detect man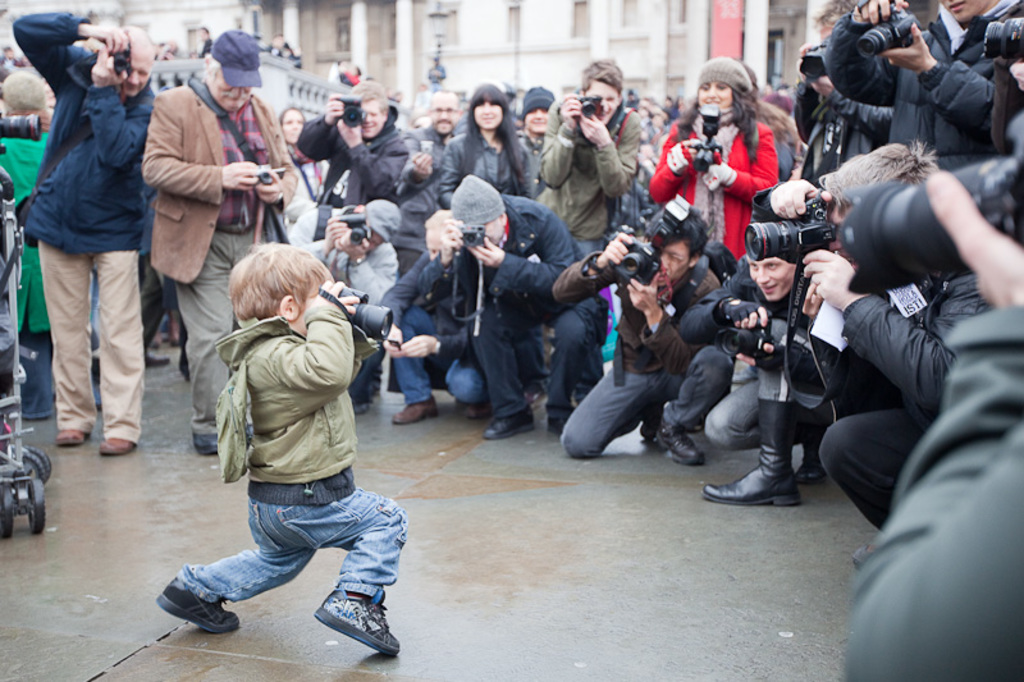
bbox(140, 23, 301, 458)
